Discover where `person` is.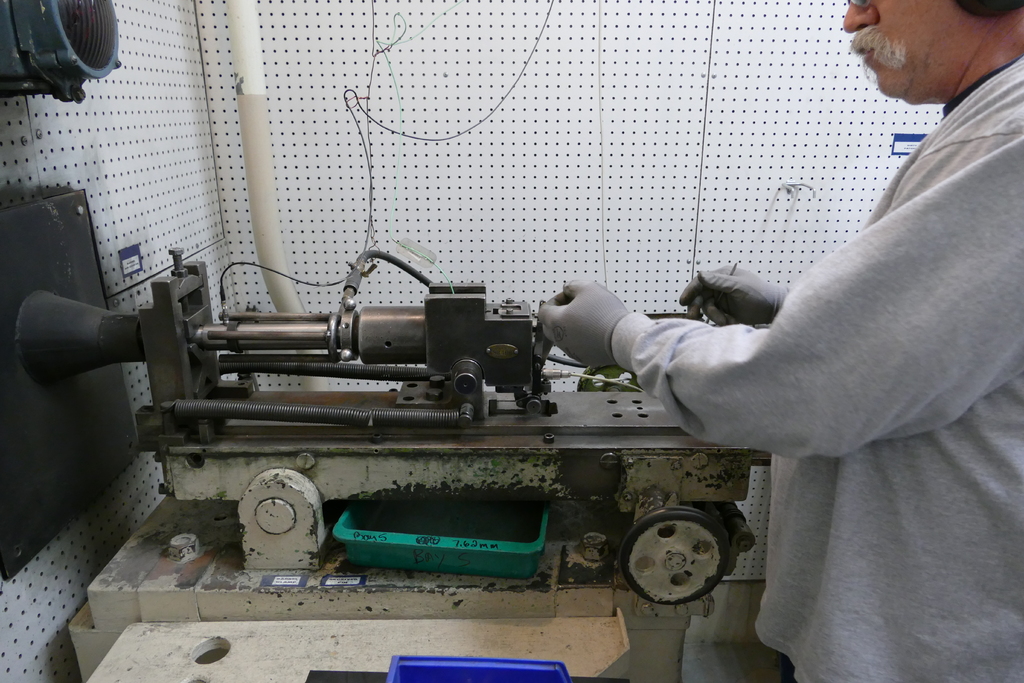
Discovered at BBox(556, 15, 966, 672).
